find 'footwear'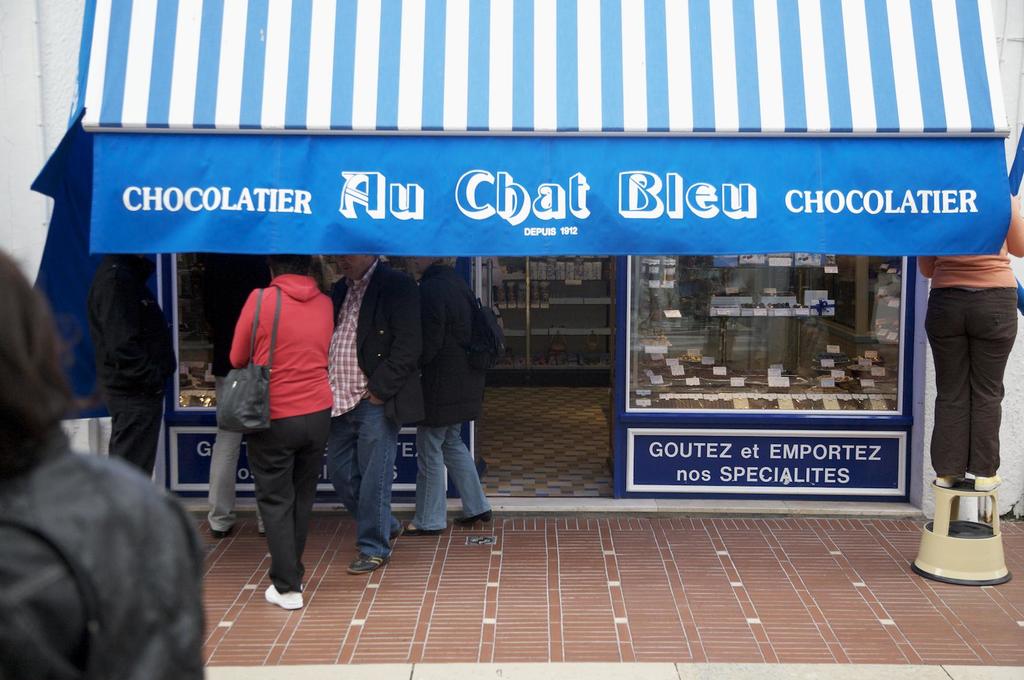
[left=390, top=524, right=401, bottom=537]
